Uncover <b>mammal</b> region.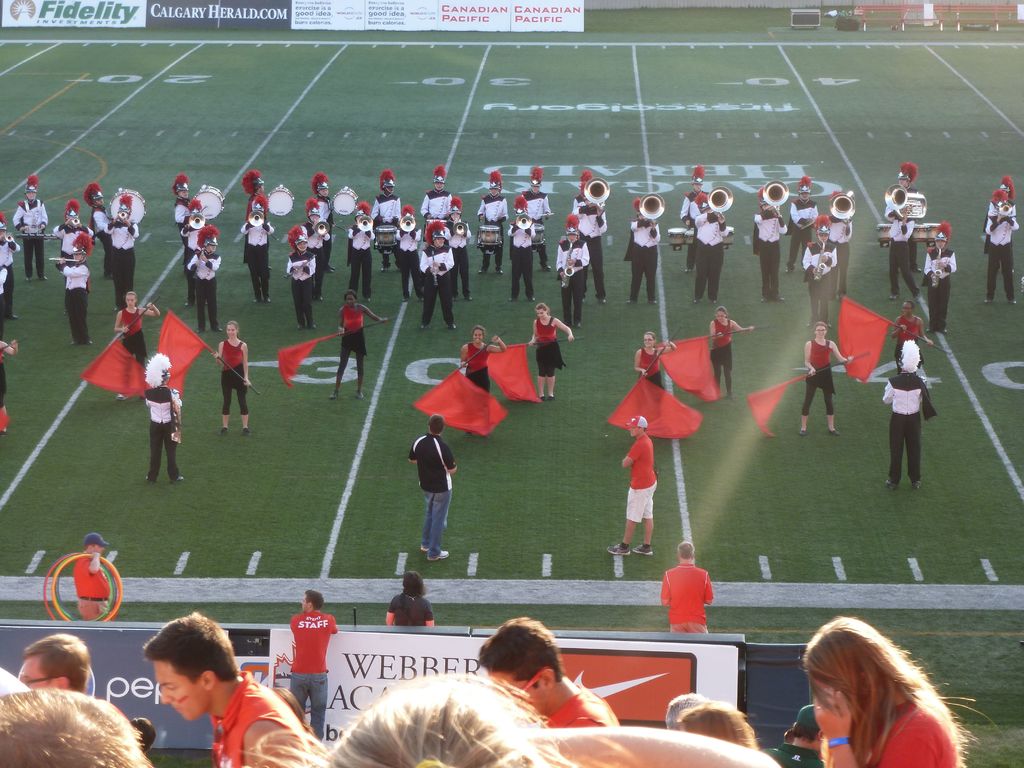
Uncovered: region(579, 171, 589, 193).
